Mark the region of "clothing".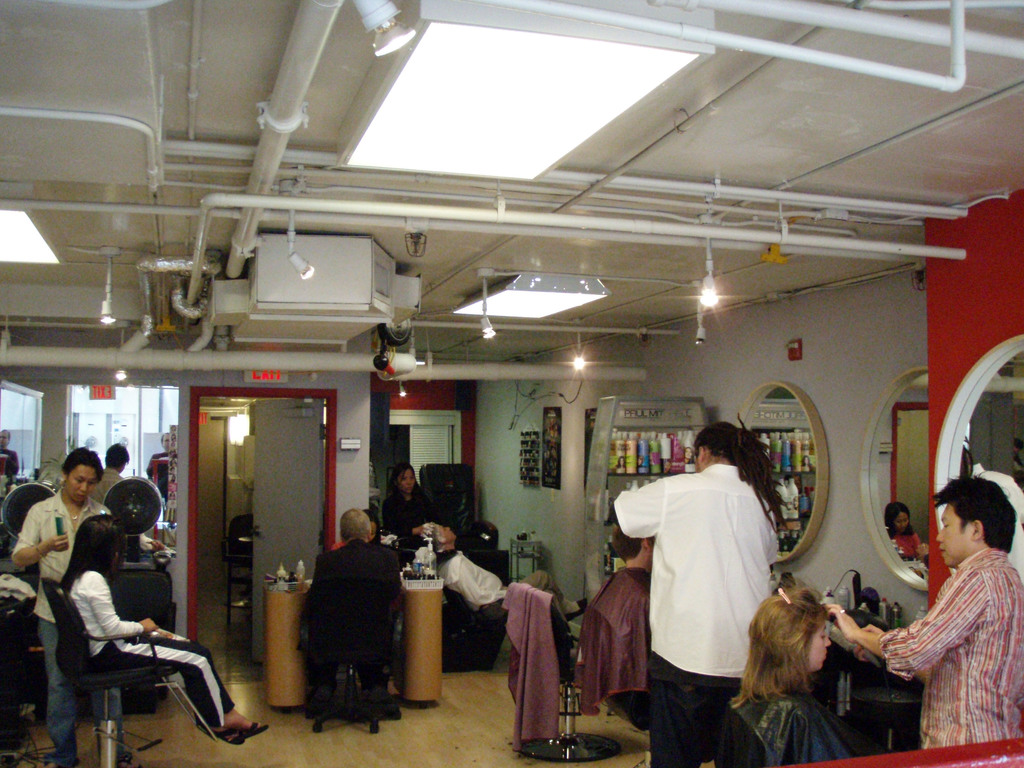
Region: crop(735, 689, 861, 767).
